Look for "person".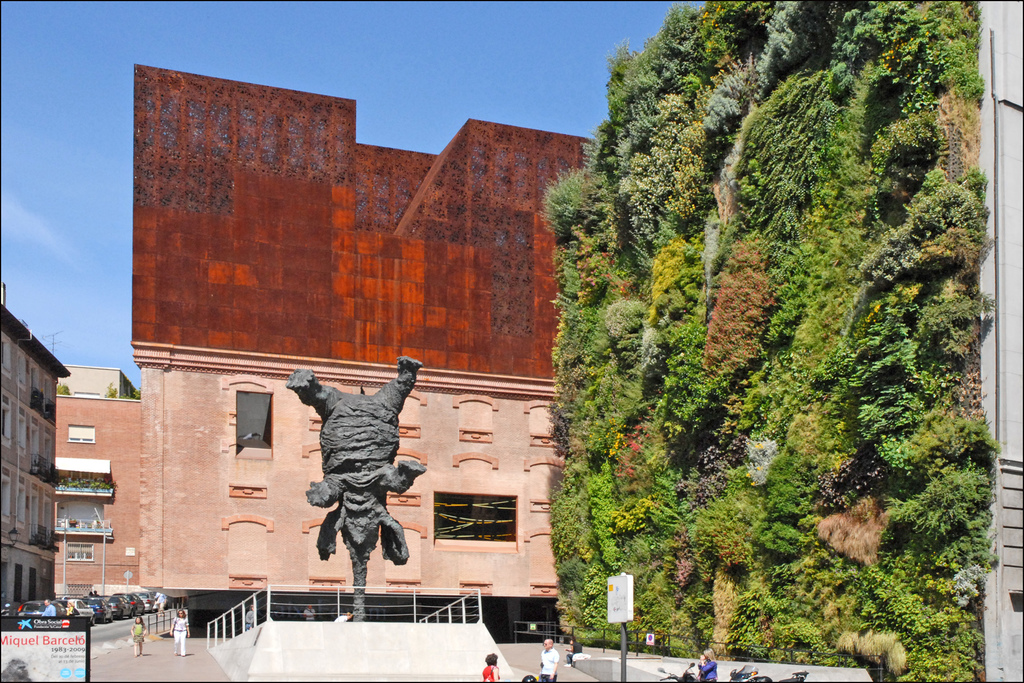
Found: box=[128, 613, 147, 657].
